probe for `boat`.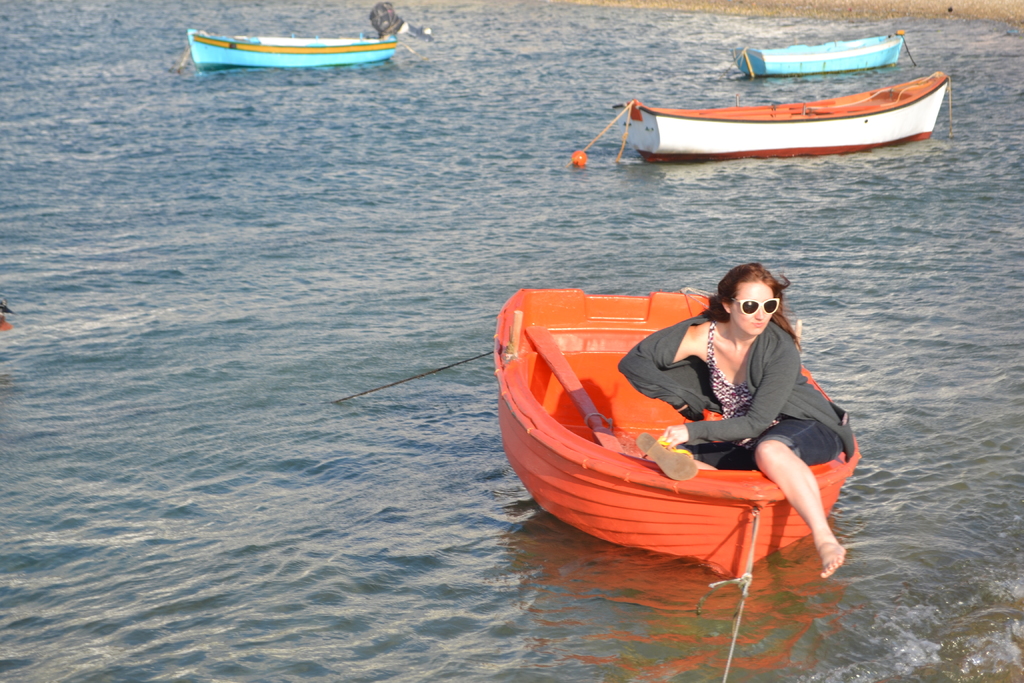
Probe result: select_region(611, 78, 952, 169).
